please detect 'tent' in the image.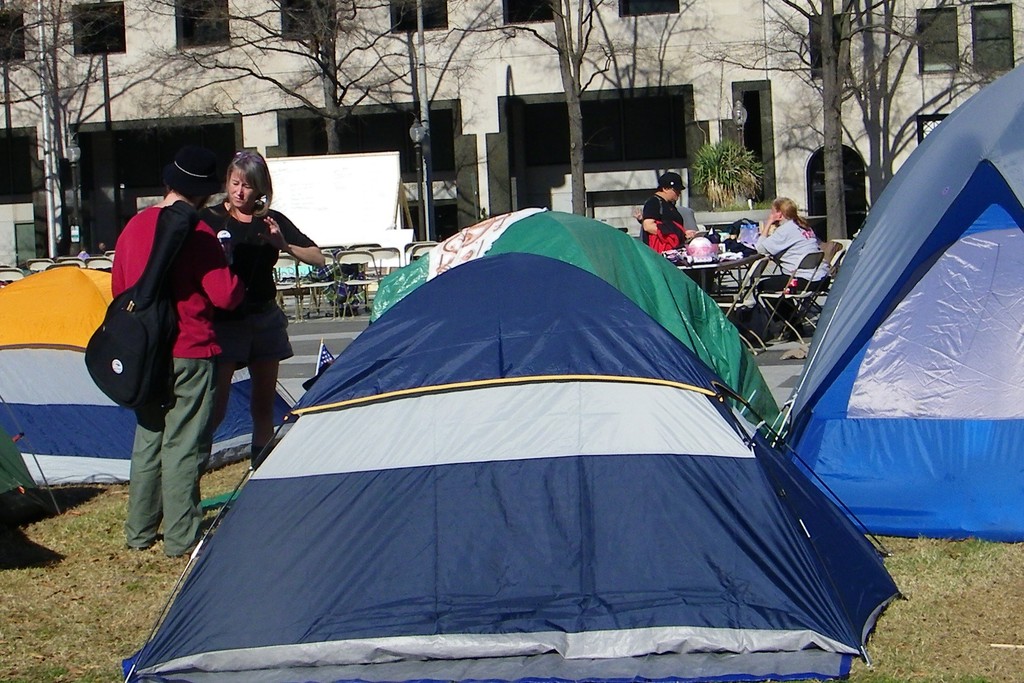
{"x1": 753, "y1": 49, "x2": 1023, "y2": 541}.
